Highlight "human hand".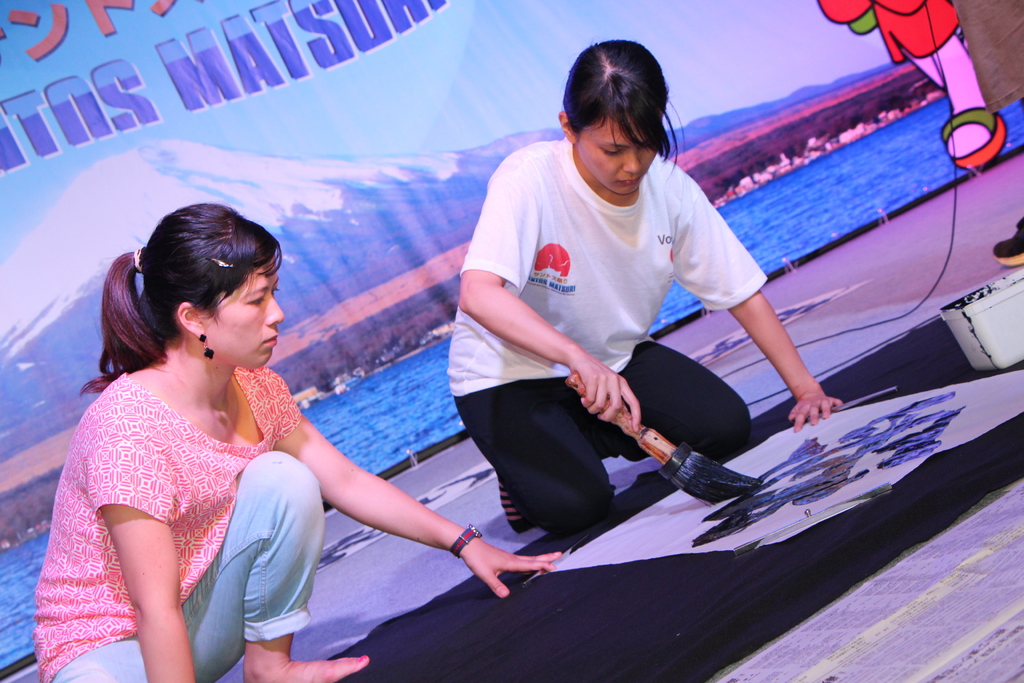
Highlighted region: crop(464, 536, 565, 599).
